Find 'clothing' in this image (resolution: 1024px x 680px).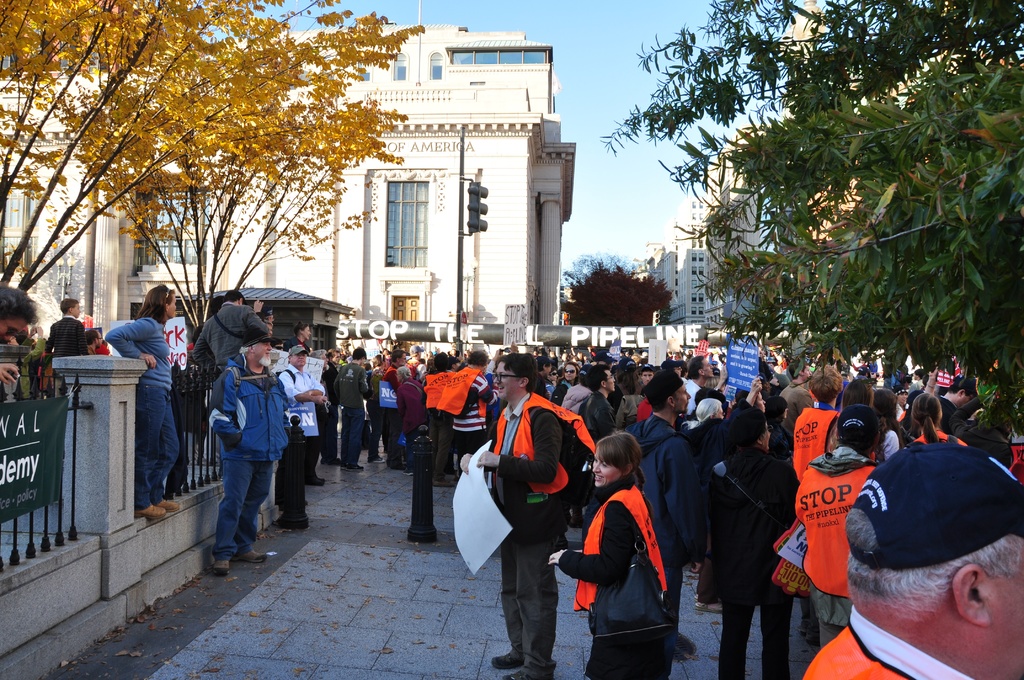
crop(202, 352, 292, 551).
